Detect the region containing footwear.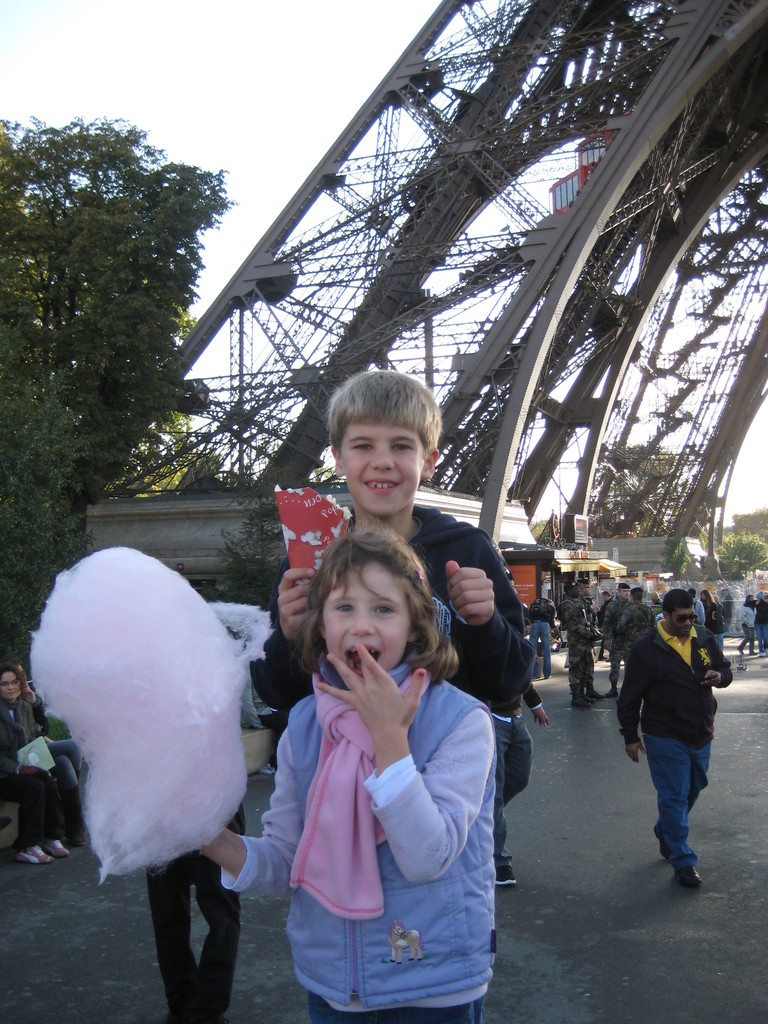
detection(41, 835, 71, 856).
